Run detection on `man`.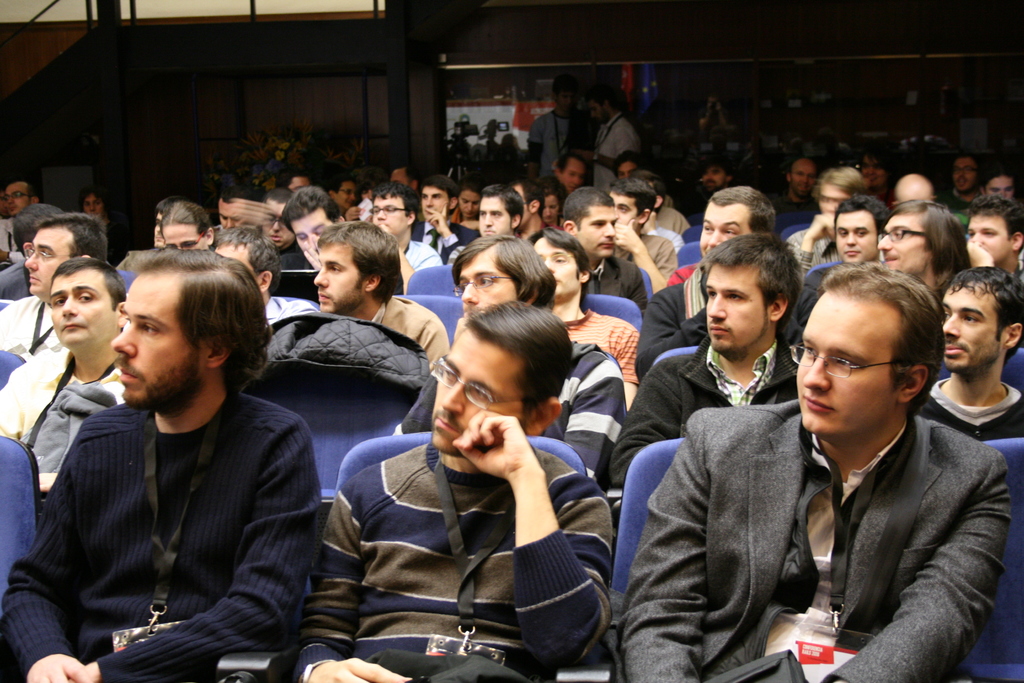
Result: [x1=626, y1=180, x2=786, y2=379].
